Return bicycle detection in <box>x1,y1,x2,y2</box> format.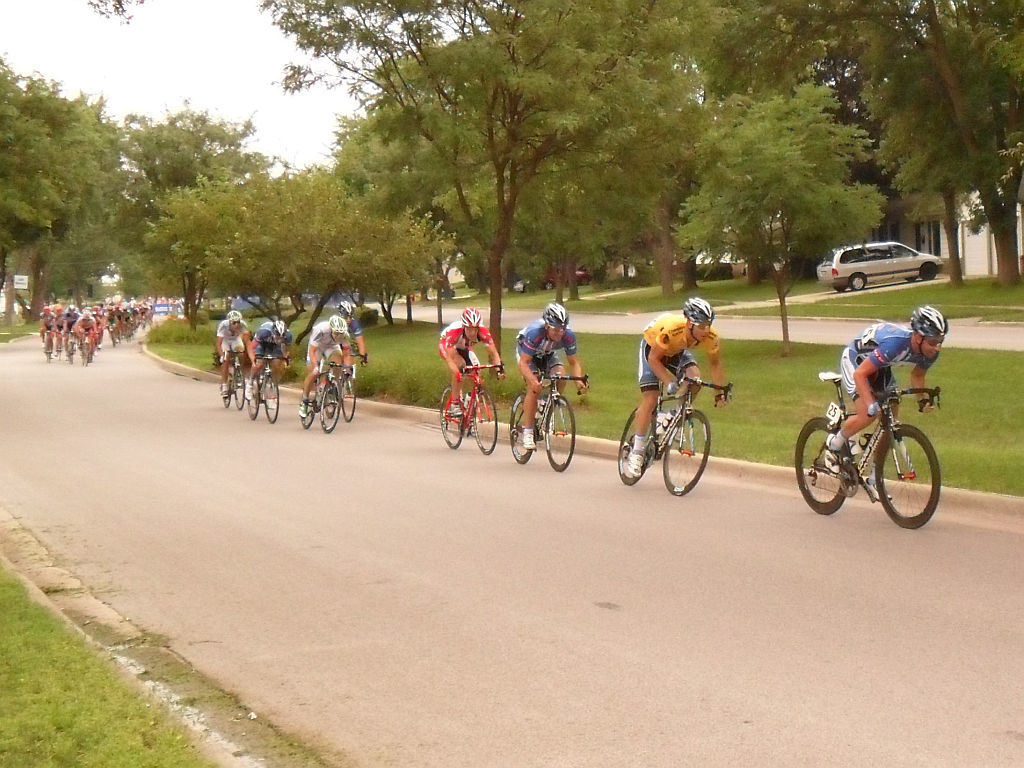
<box>40,335,48,361</box>.
